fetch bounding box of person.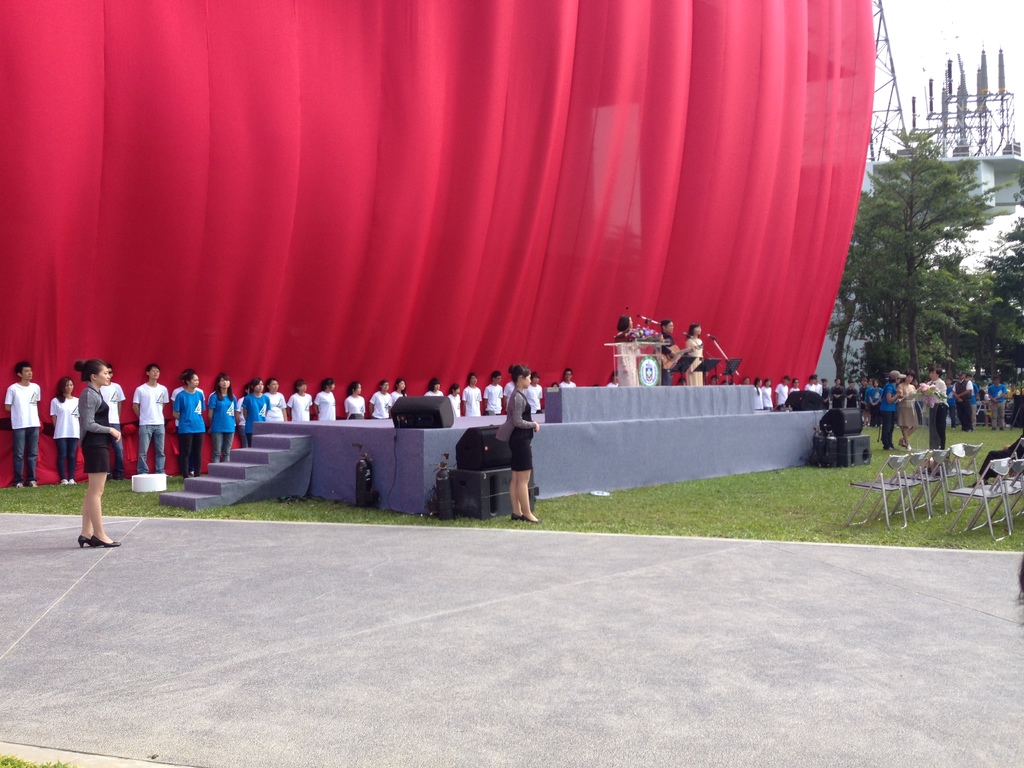
Bbox: select_region(883, 370, 903, 449).
